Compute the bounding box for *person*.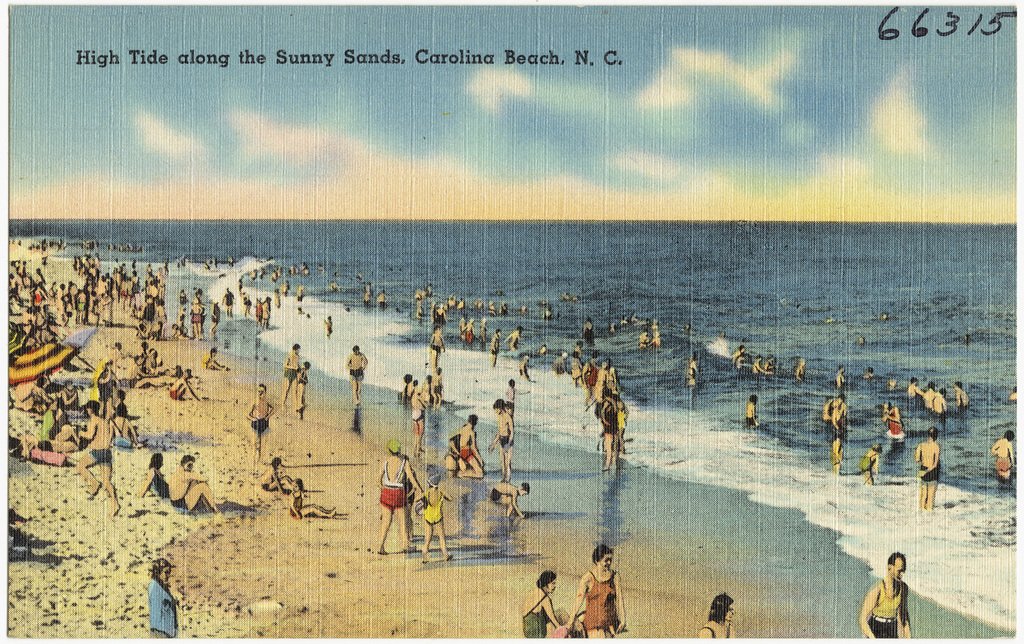
(864, 443, 881, 478).
